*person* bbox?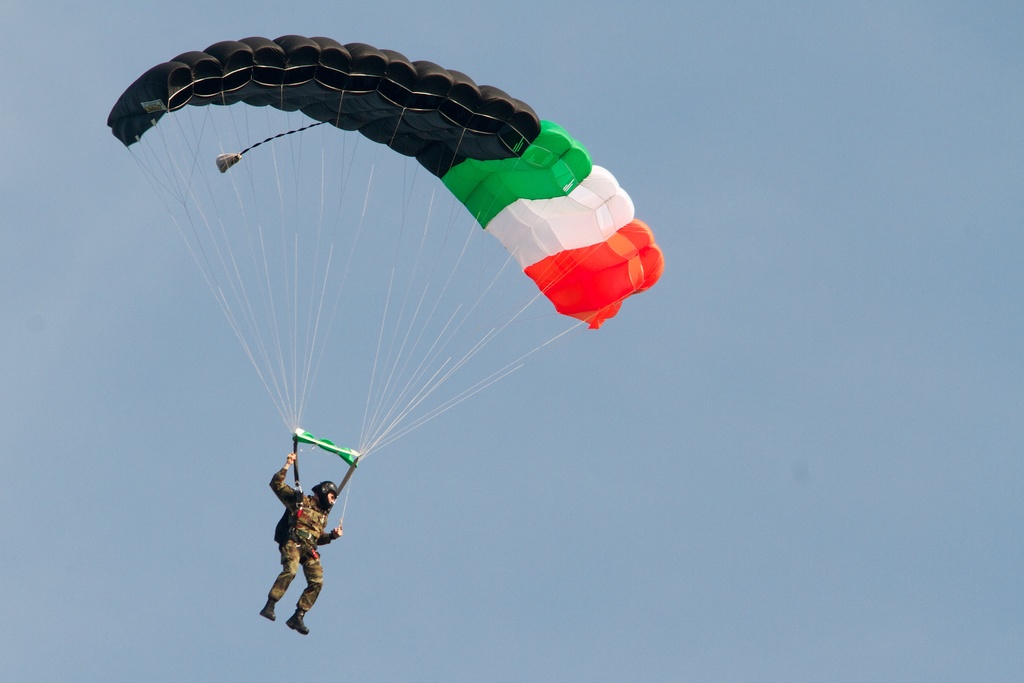
{"x1": 259, "y1": 445, "x2": 349, "y2": 639}
